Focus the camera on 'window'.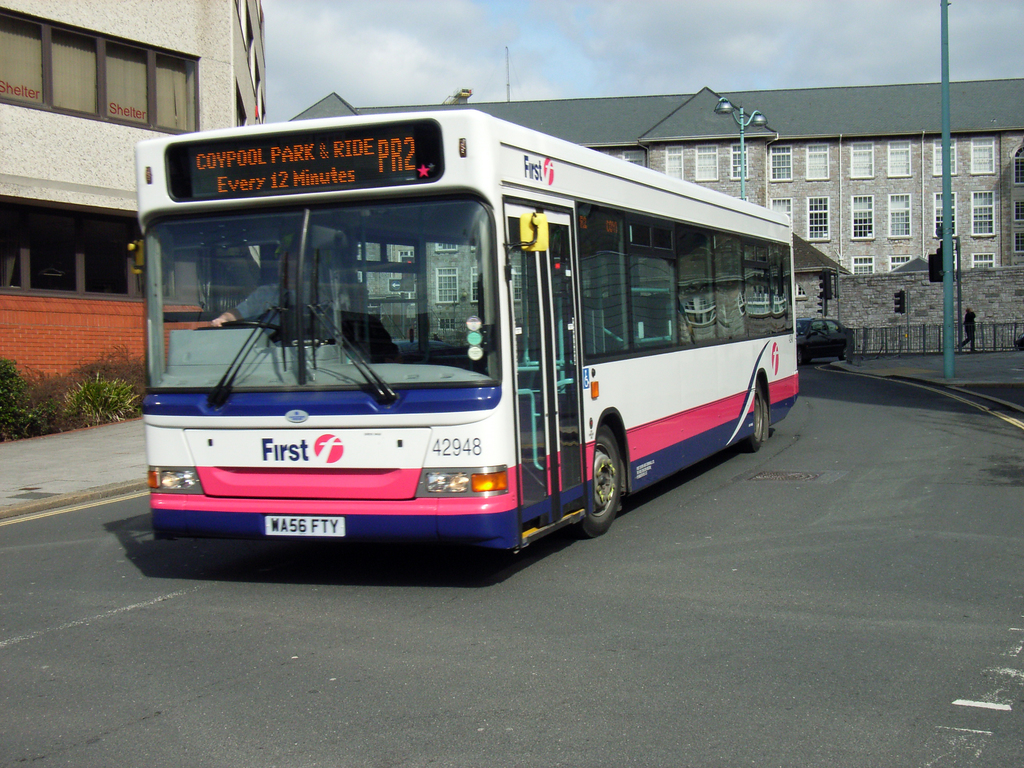
Focus region: [849, 196, 877, 240].
